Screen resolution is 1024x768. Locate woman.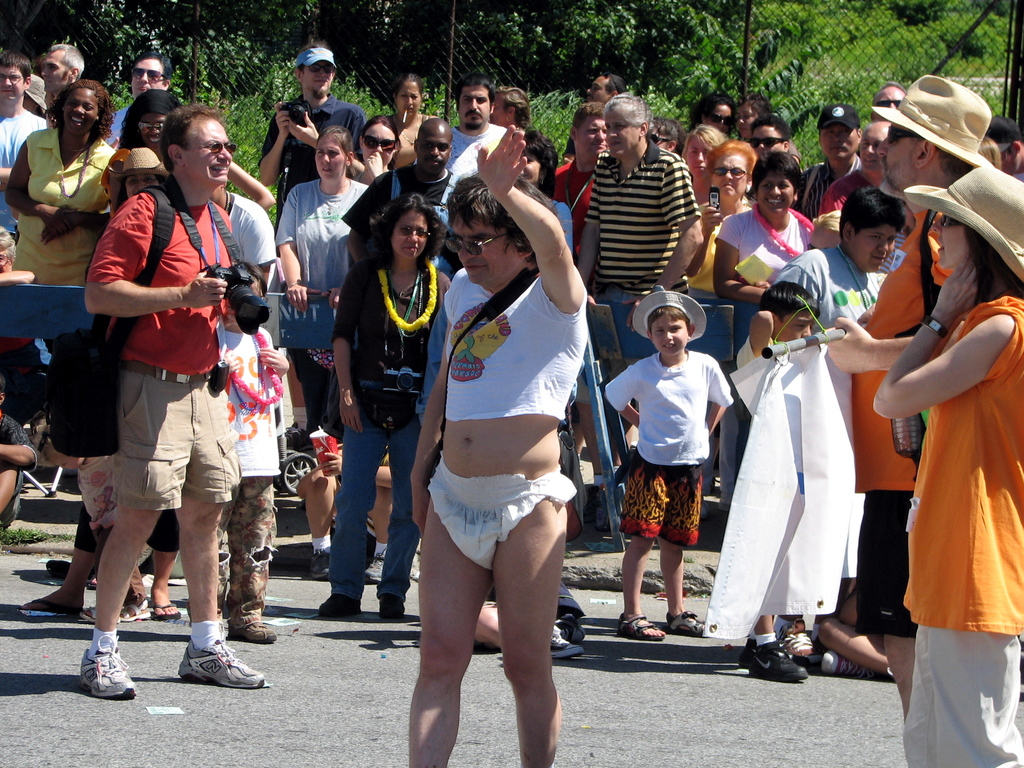
locate(381, 68, 440, 163).
